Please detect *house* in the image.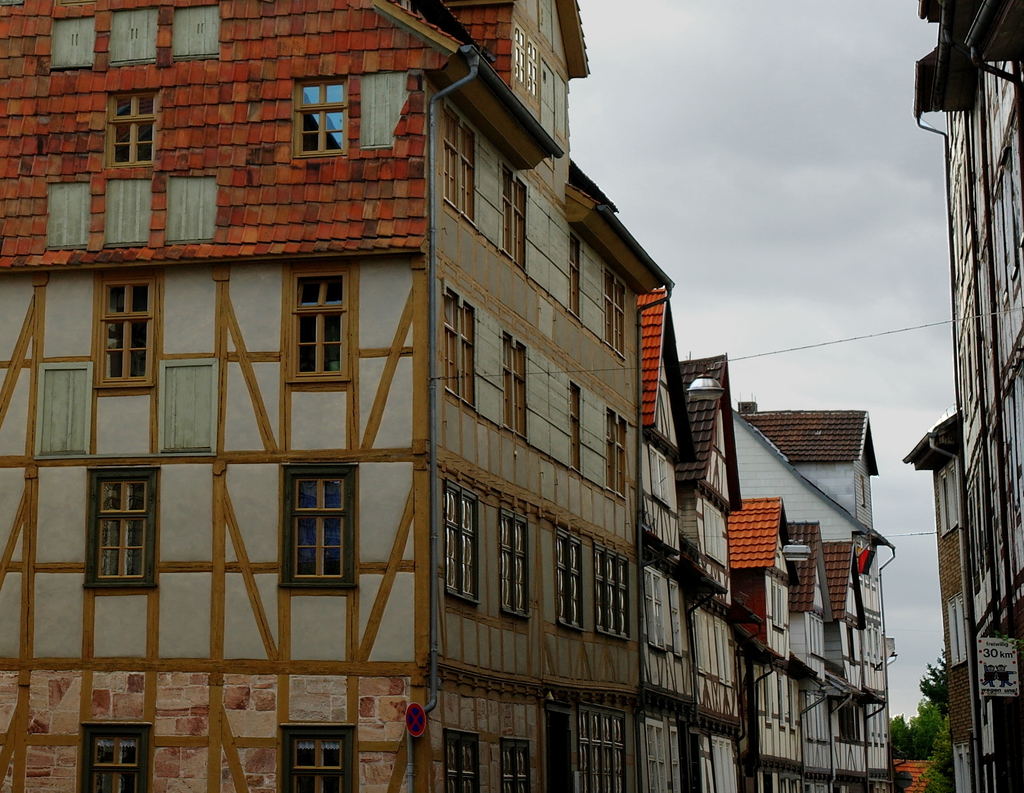
bbox(612, 289, 687, 792).
